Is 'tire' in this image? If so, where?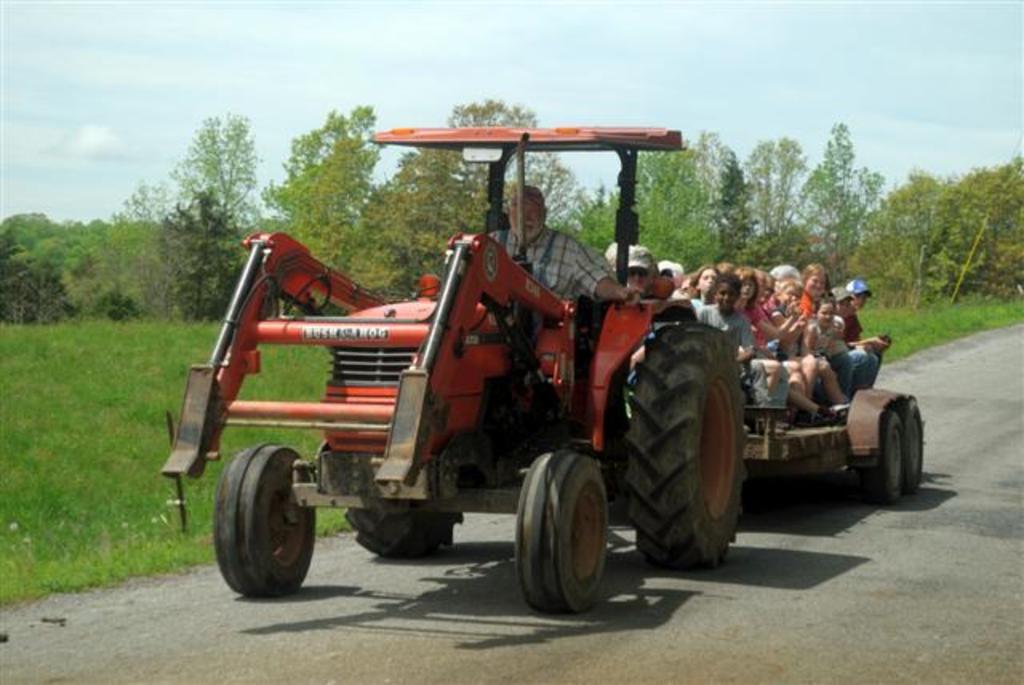
Yes, at [x1=624, y1=320, x2=746, y2=568].
